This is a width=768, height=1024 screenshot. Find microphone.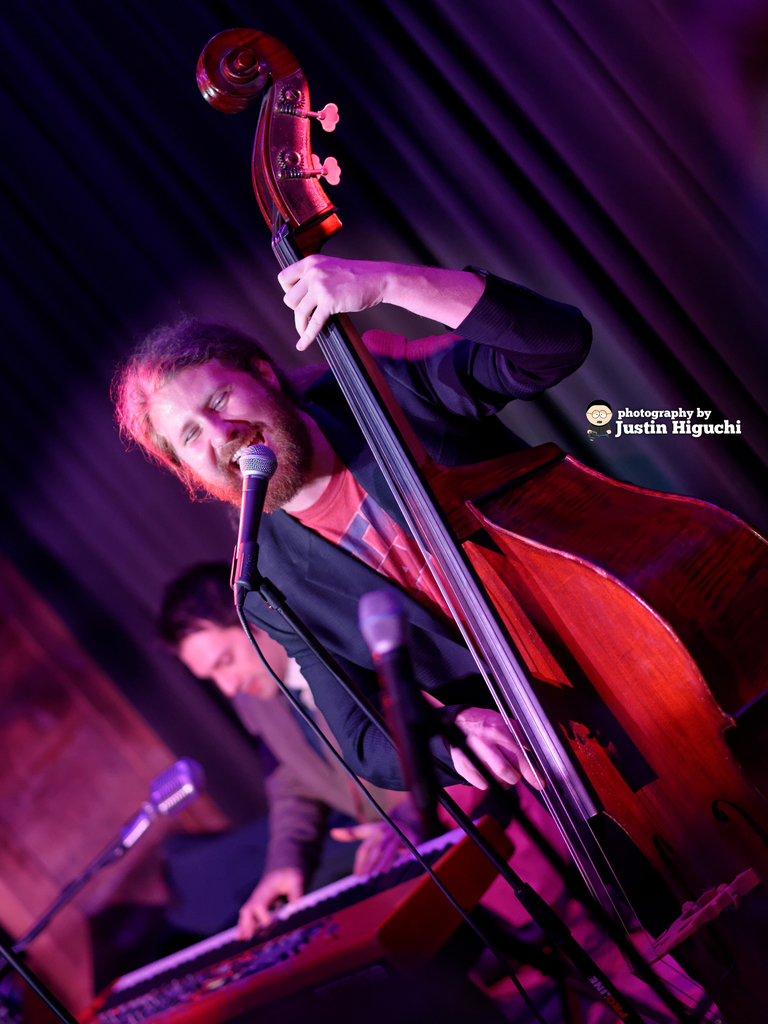
Bounding box: (105,756,210,865).
